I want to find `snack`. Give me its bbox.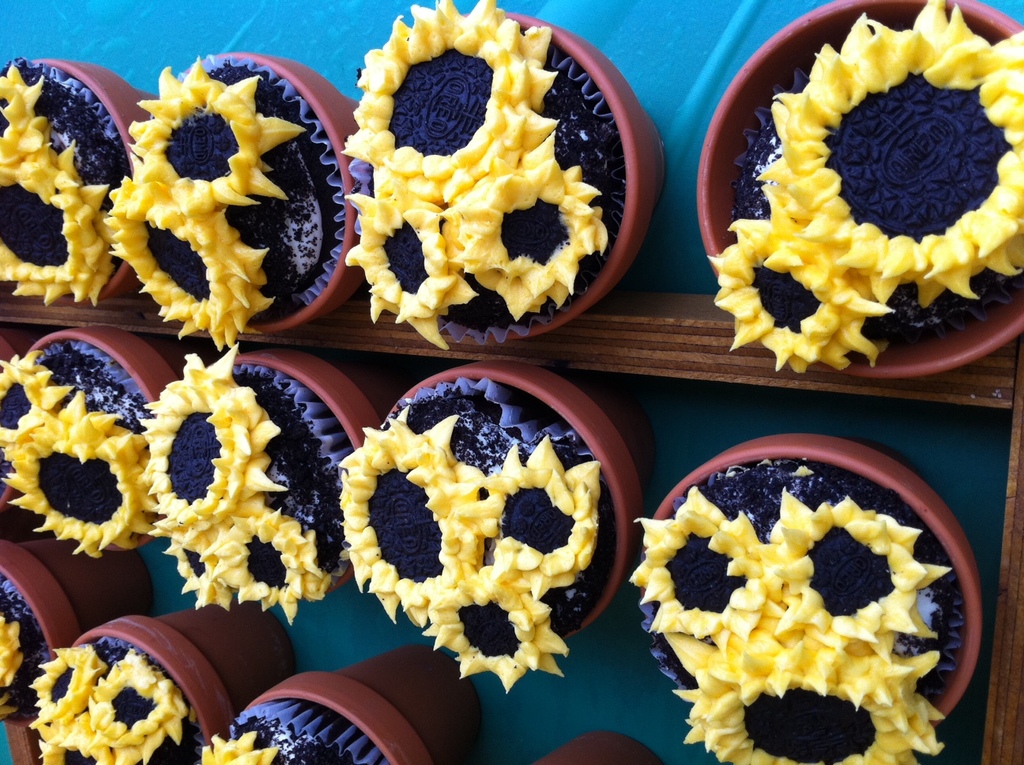
region(168, 534, 240, 612).
